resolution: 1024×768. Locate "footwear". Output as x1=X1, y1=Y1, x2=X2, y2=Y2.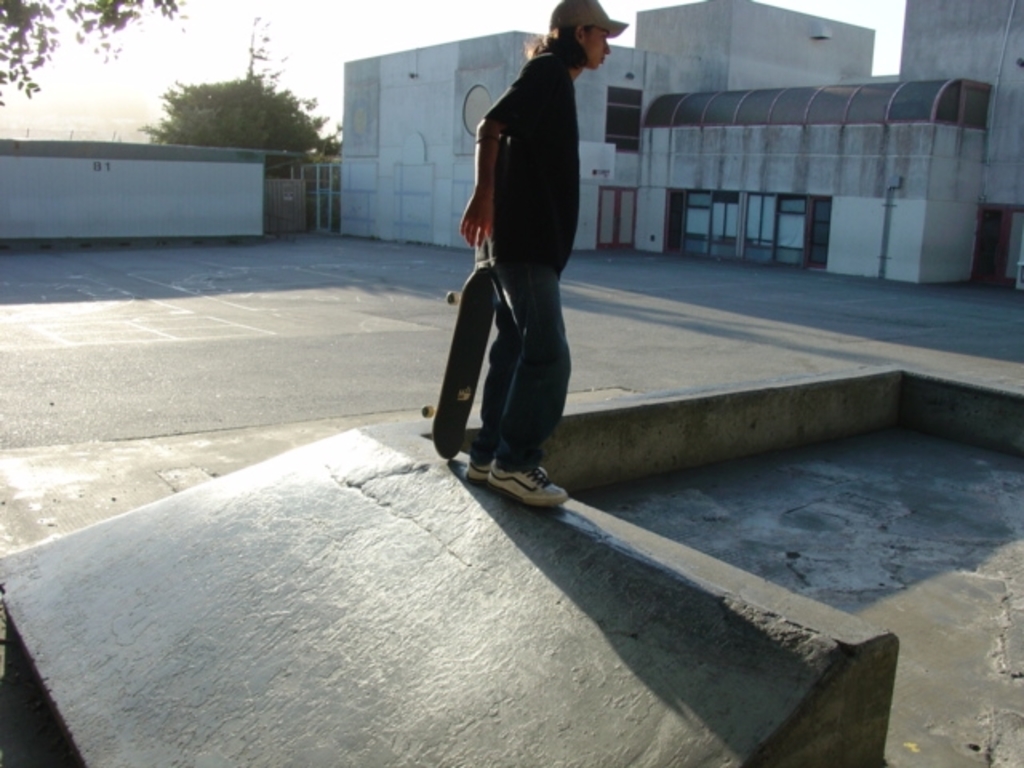
x1=464, y1=458, x2=491, y2=483.
